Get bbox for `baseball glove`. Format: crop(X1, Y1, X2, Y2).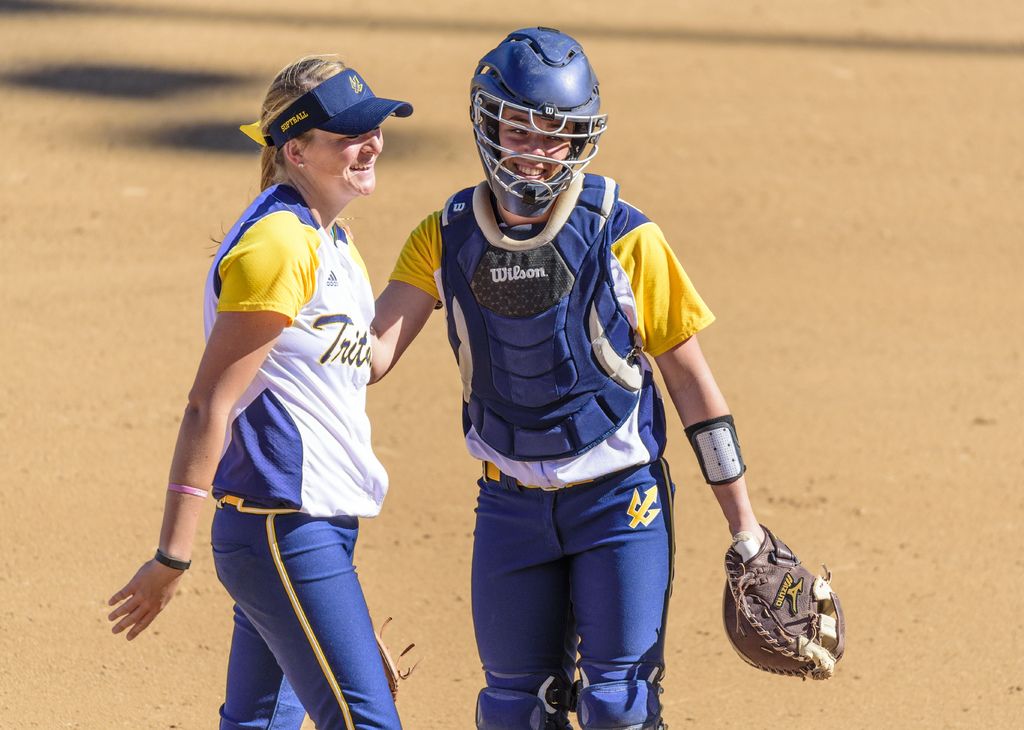
crop(369, 610, 418, 695).
